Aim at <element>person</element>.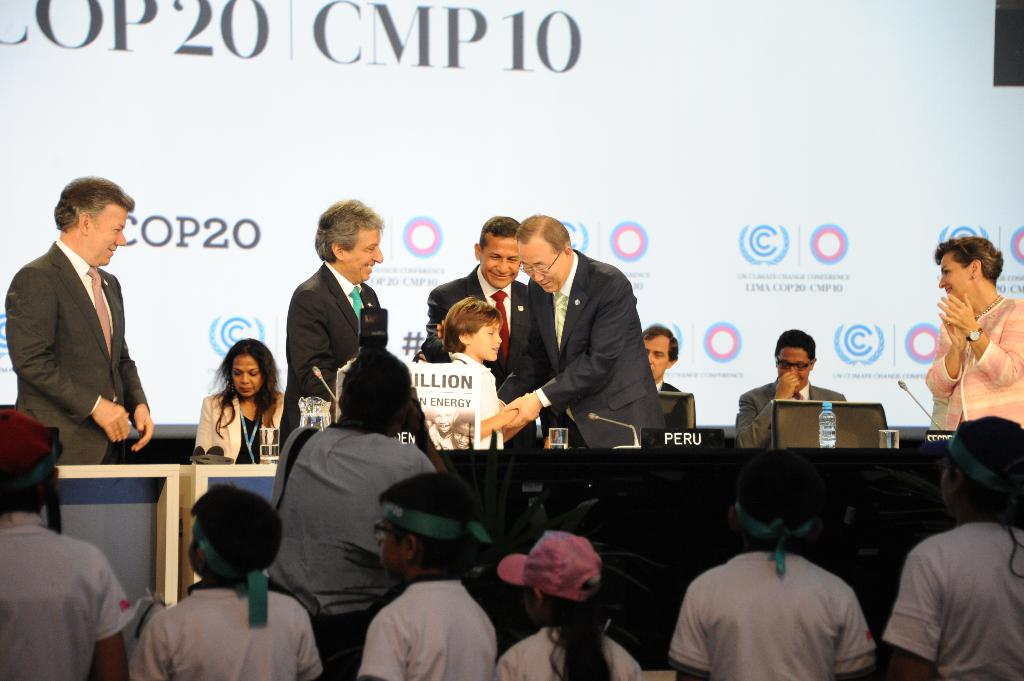
Aimed at [131, 481, 325, 678].
